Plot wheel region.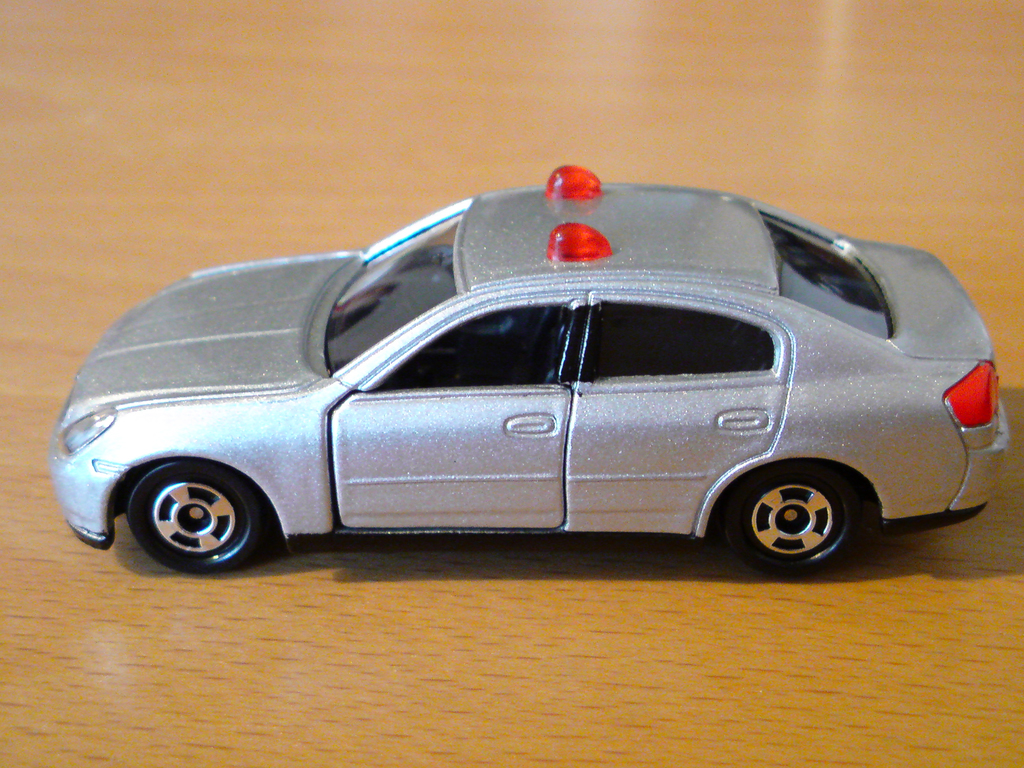
Plotted at crop(118, 458, 271, 569).
